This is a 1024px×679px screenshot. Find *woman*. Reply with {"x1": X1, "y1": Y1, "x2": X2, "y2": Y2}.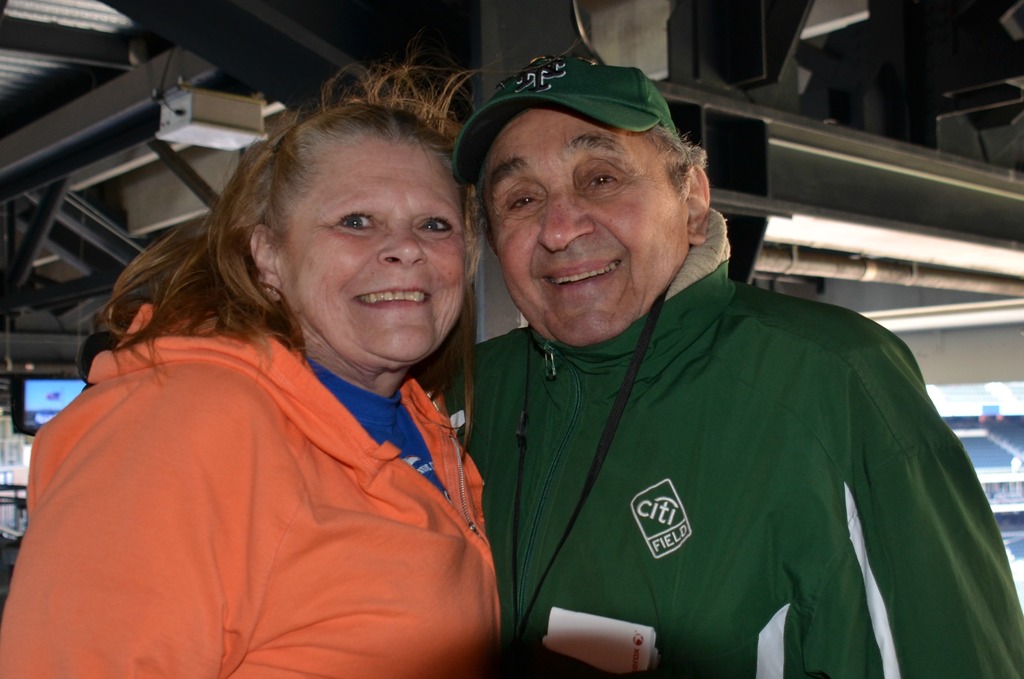
{"x1": 13, "y1": 94, "x2": 545, "y2": 678}.
